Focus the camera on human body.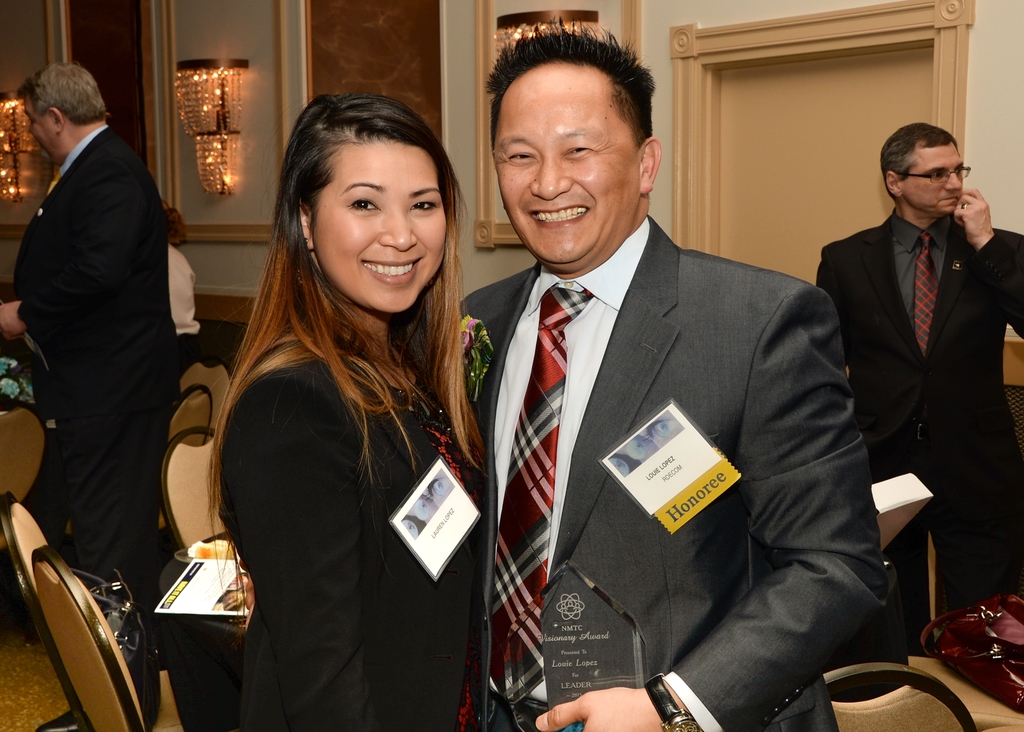
Focus region: (x1=5, y1=58, x2=178, y2=731).
